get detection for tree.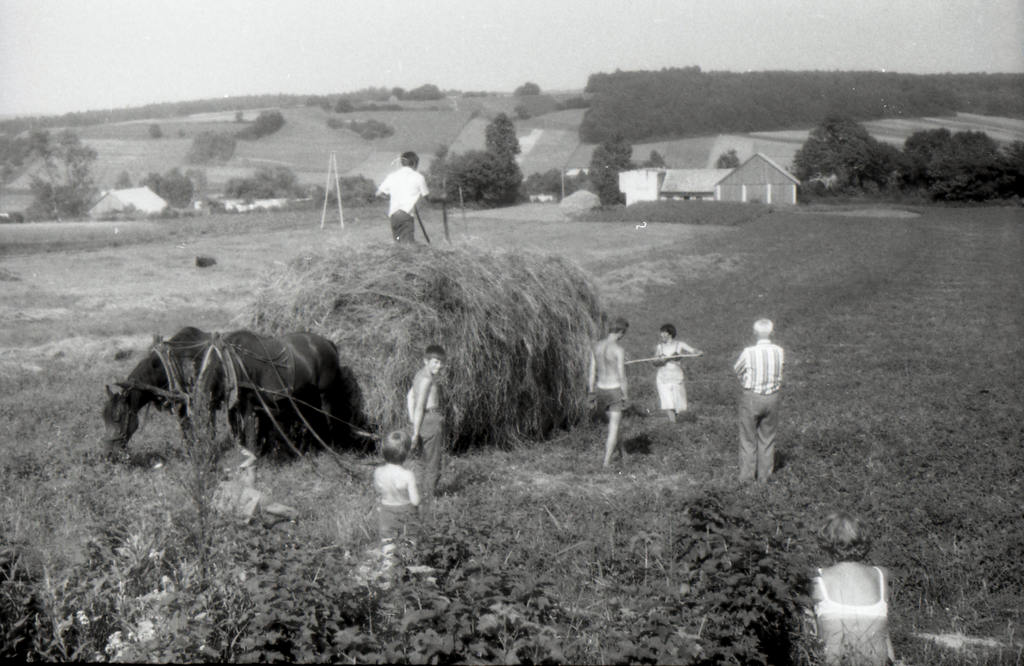
Detection: 509:79:544:94.
